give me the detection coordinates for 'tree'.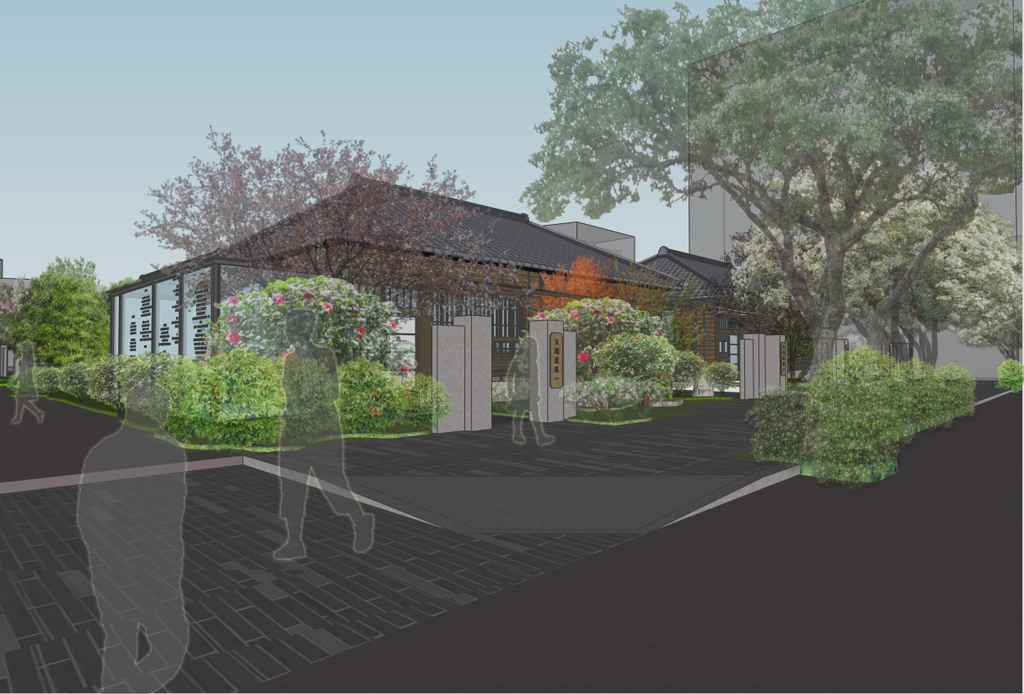
box=[202, 273, 390, 364].
